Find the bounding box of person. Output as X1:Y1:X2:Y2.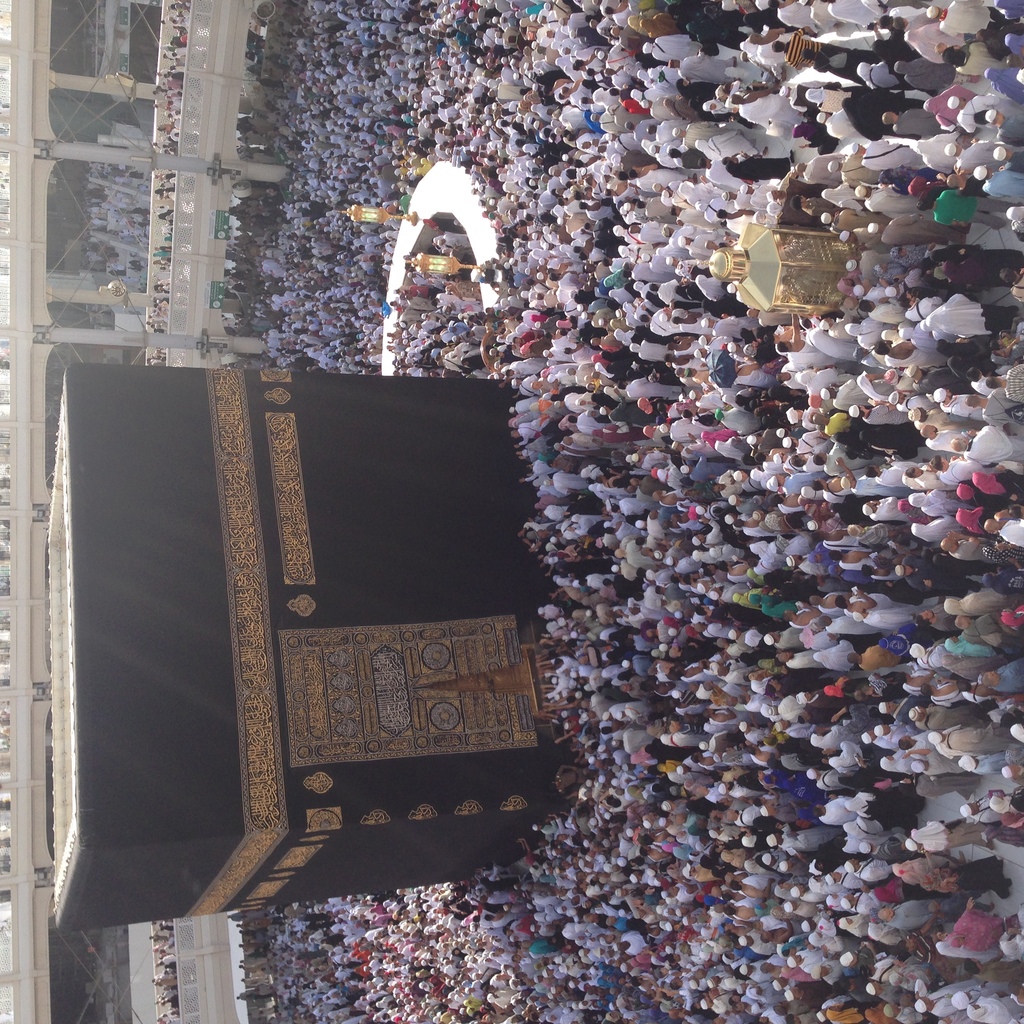
909:811:995:846.
